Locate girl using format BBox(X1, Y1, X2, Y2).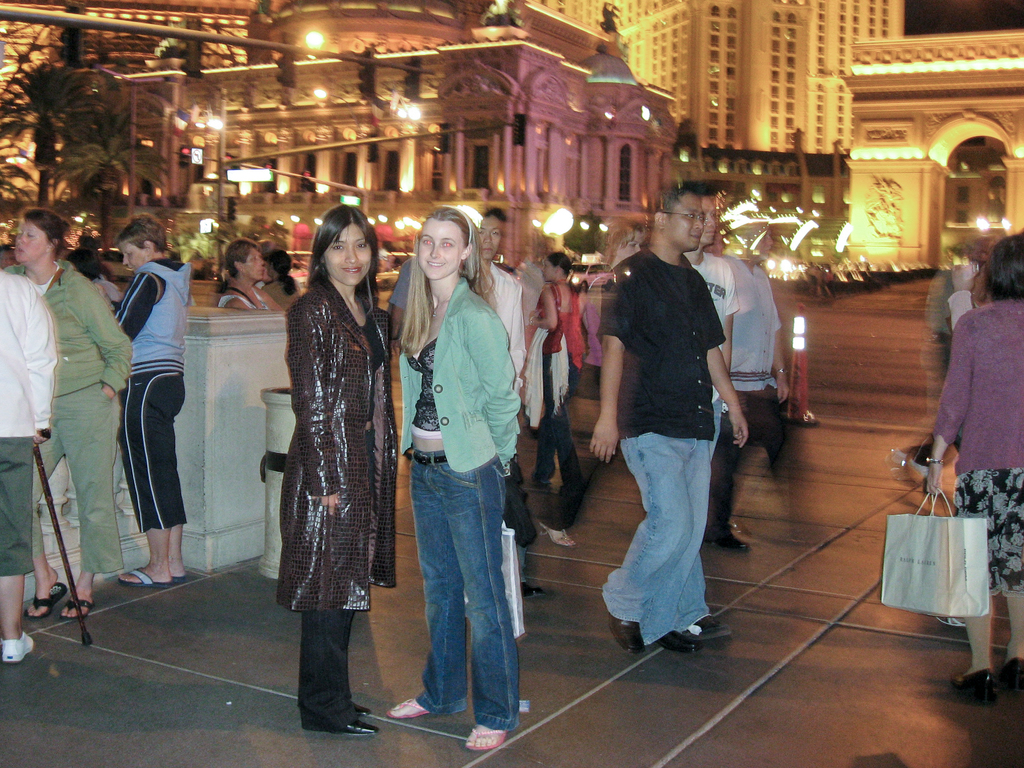
BBox(0, 207, 132, 623).
